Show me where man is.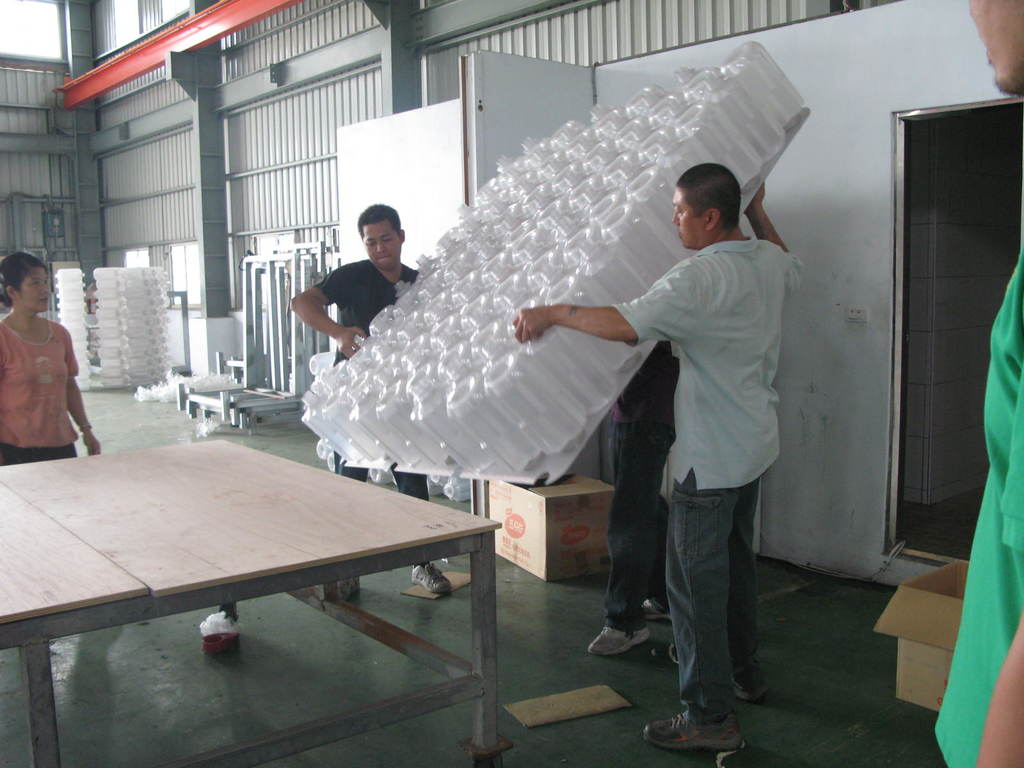
man is at <bbox>511, 161, 793, 746</bbox>.
